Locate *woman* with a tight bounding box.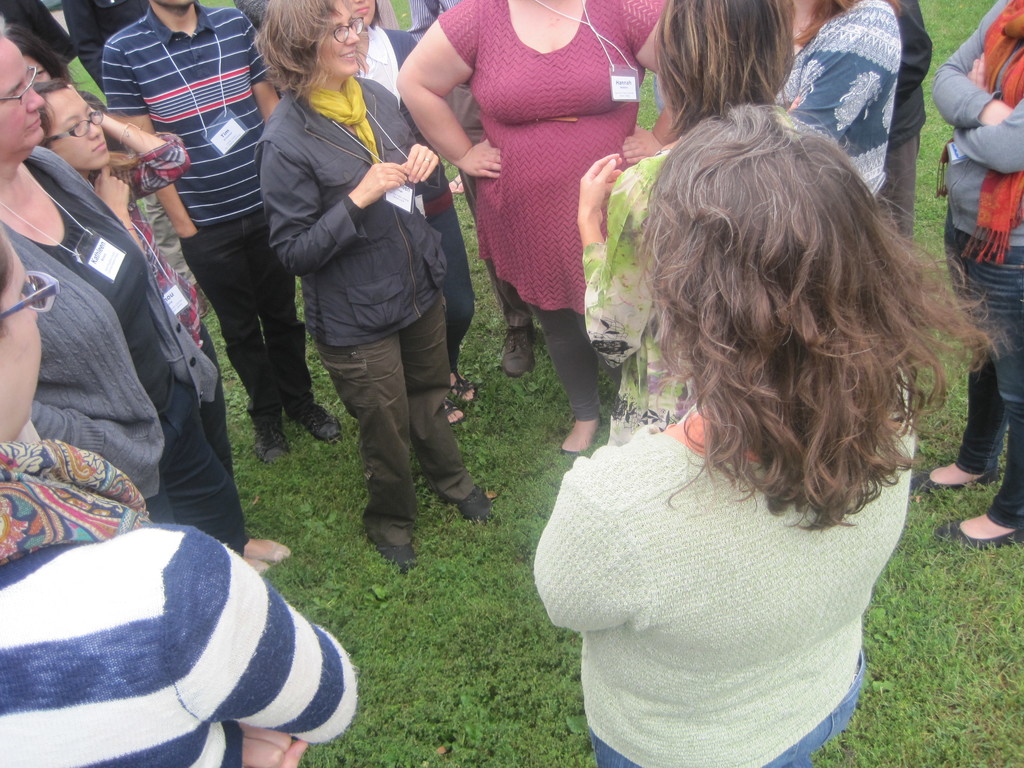
box(571, 0, 787, 450).
